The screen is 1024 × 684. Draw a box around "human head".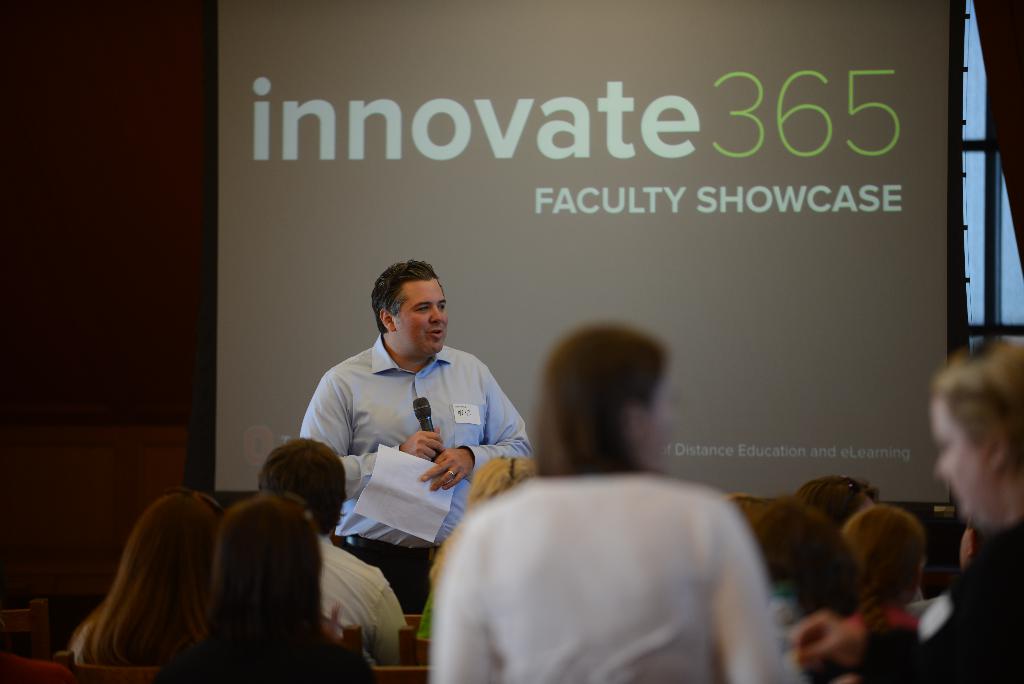
box=[257, 442, 344, 535].
